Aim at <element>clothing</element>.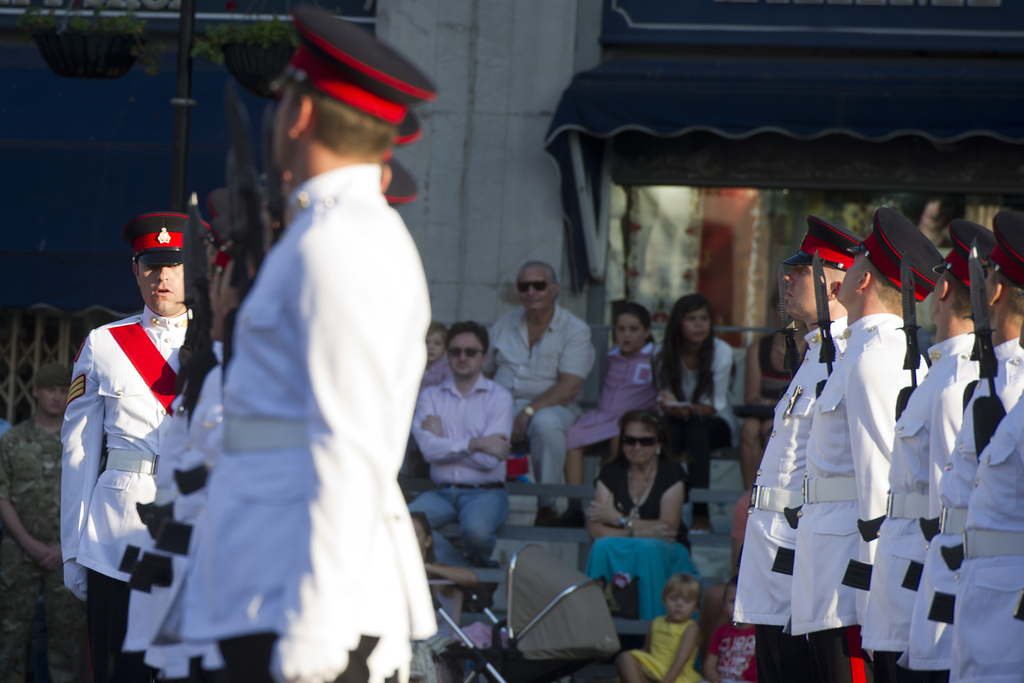
Aimed at (948,372,1023,678).
